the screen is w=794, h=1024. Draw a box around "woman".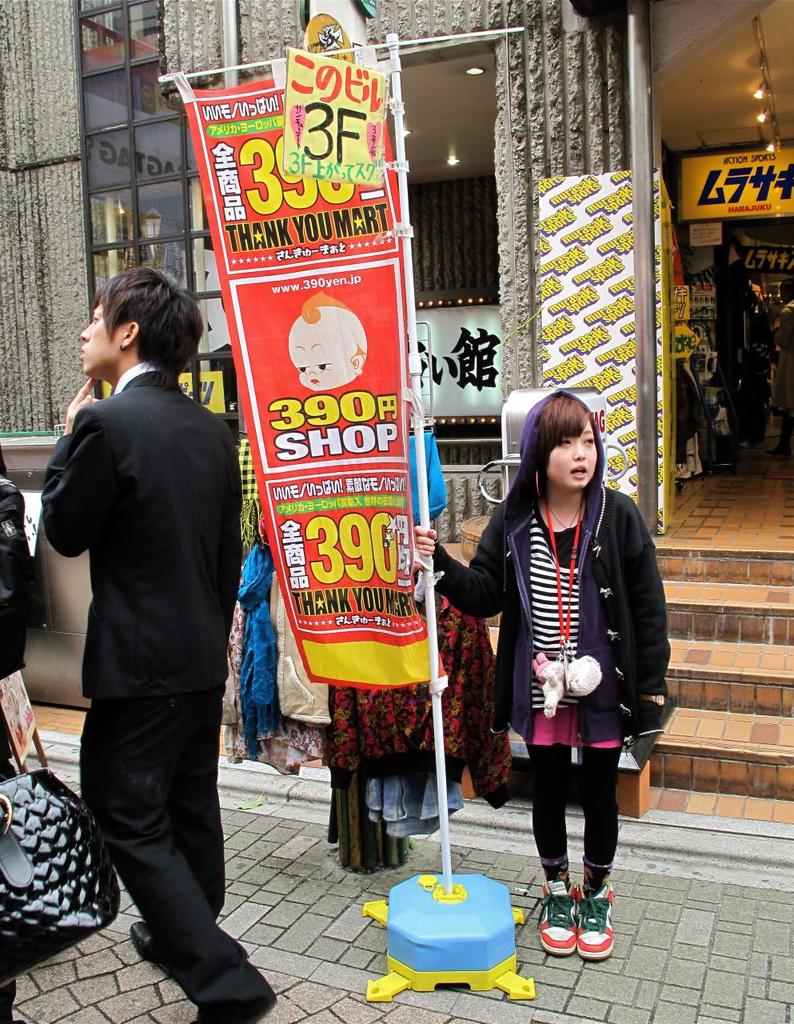
box=[429, 372, 649, 906].
